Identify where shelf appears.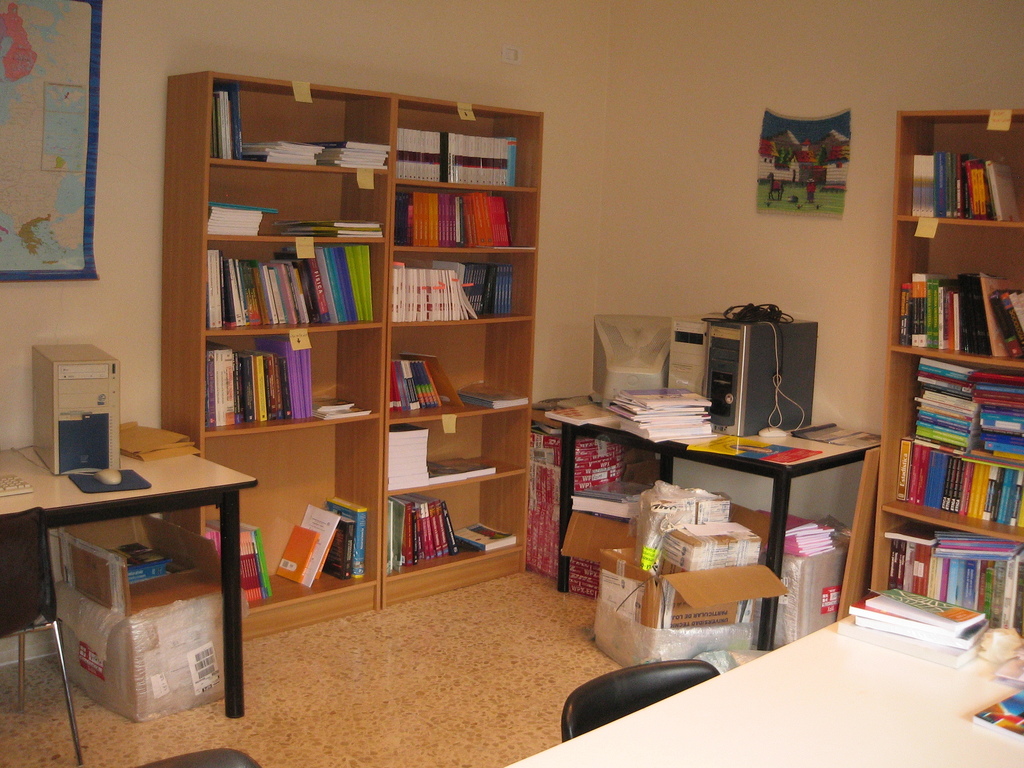
Appears at <bbox>166, 70, 404, 171</bbox>.
